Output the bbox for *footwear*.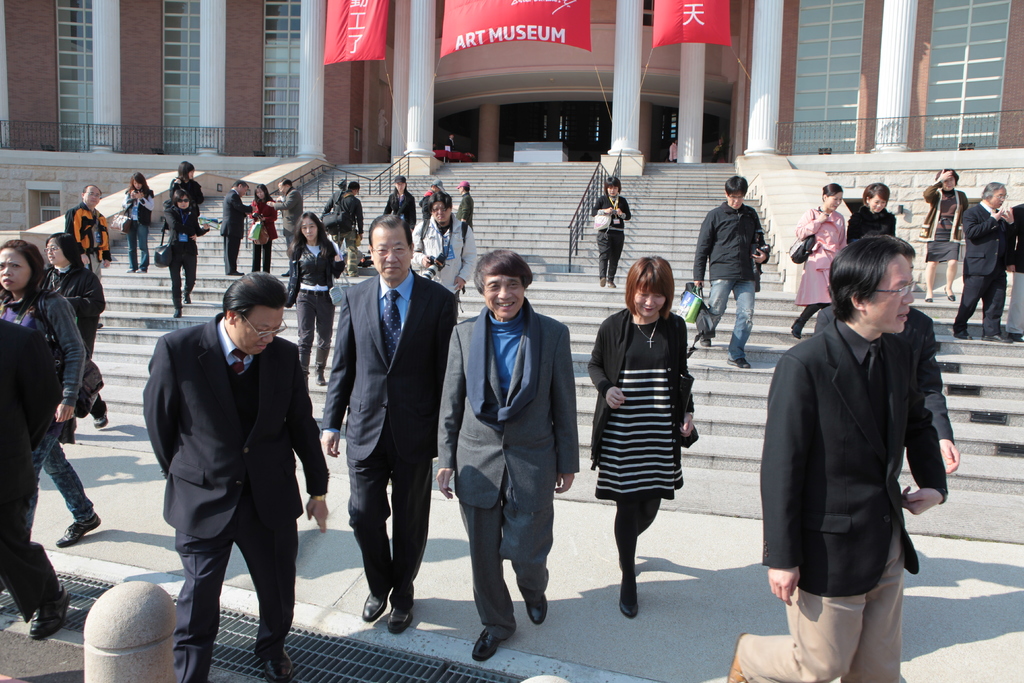
region(173, 302, 186, 320).
